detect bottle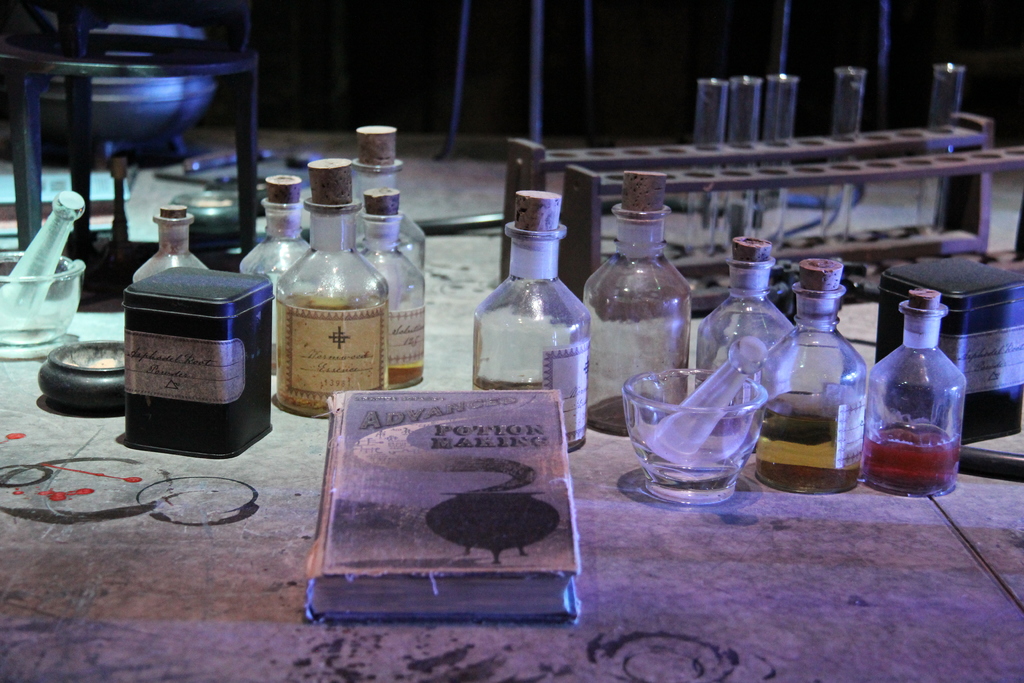
box=[587, 175, 689, 436]
